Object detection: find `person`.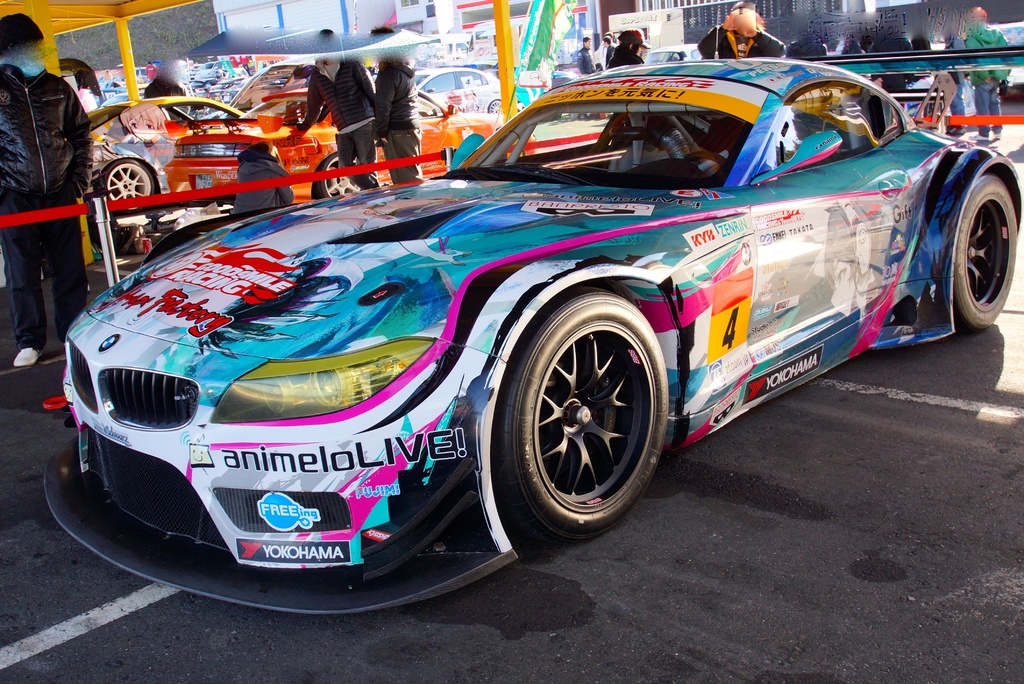
x1=606 y1=27 x2=646 y2=137.
